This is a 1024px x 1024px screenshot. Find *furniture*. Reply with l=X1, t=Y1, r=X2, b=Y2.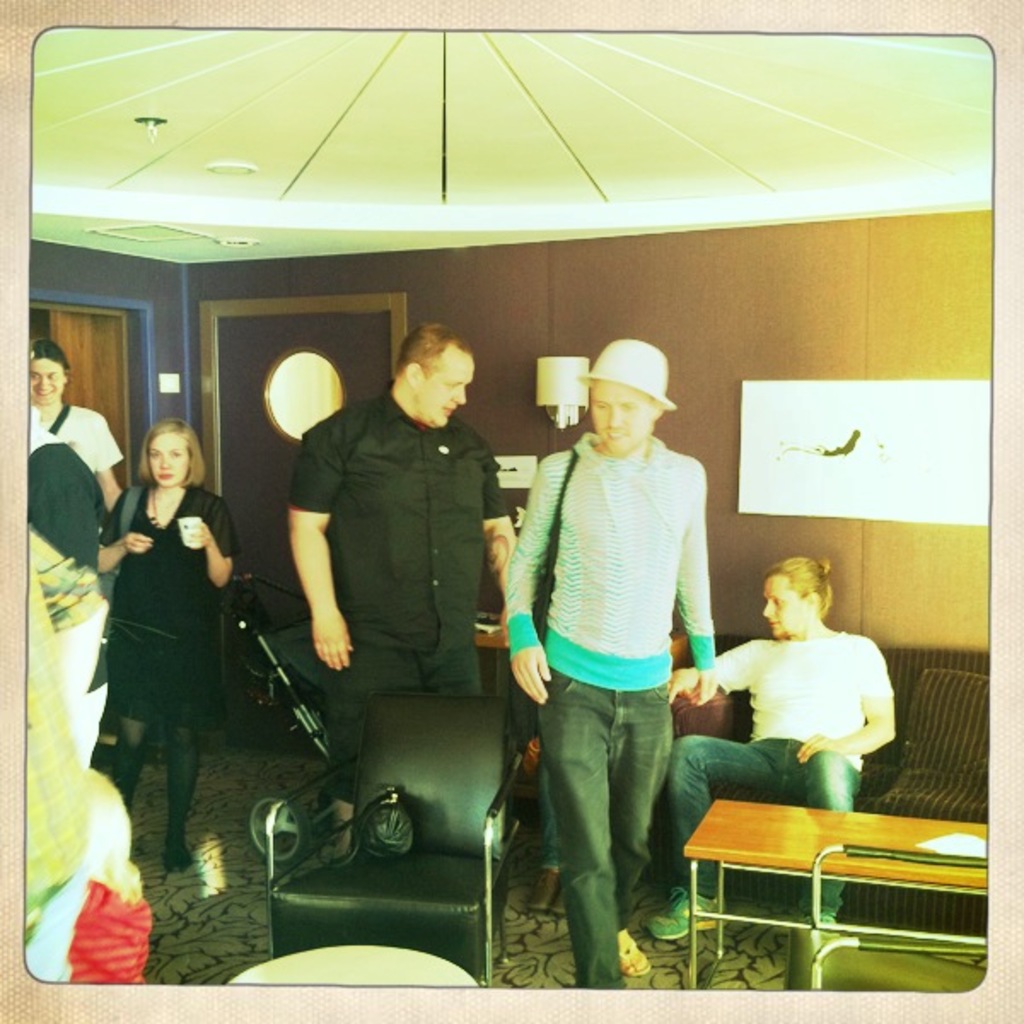
l=683, t=797, r=990, b=995.
